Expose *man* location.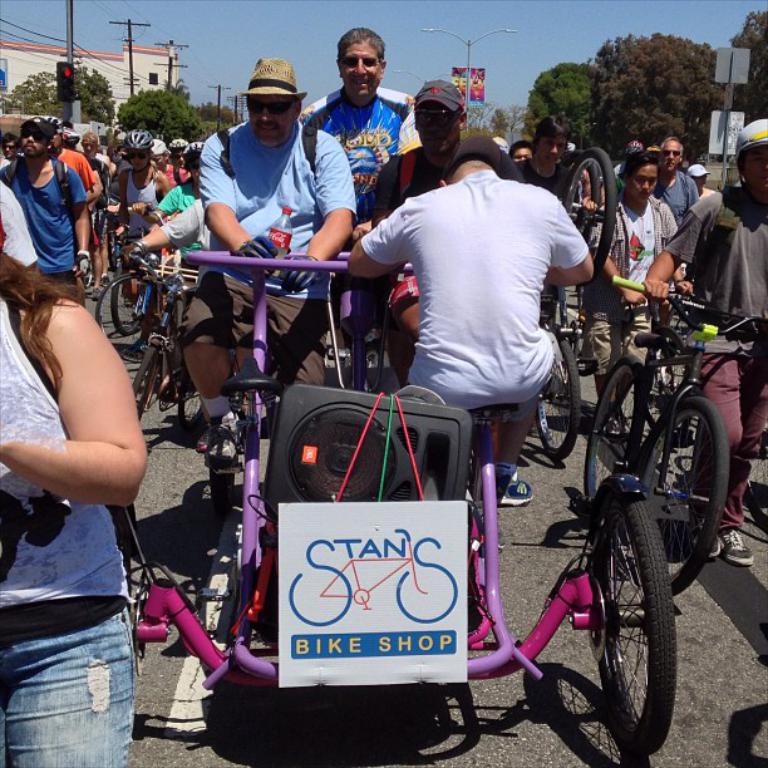
Exposed at 38/118/104/203.
